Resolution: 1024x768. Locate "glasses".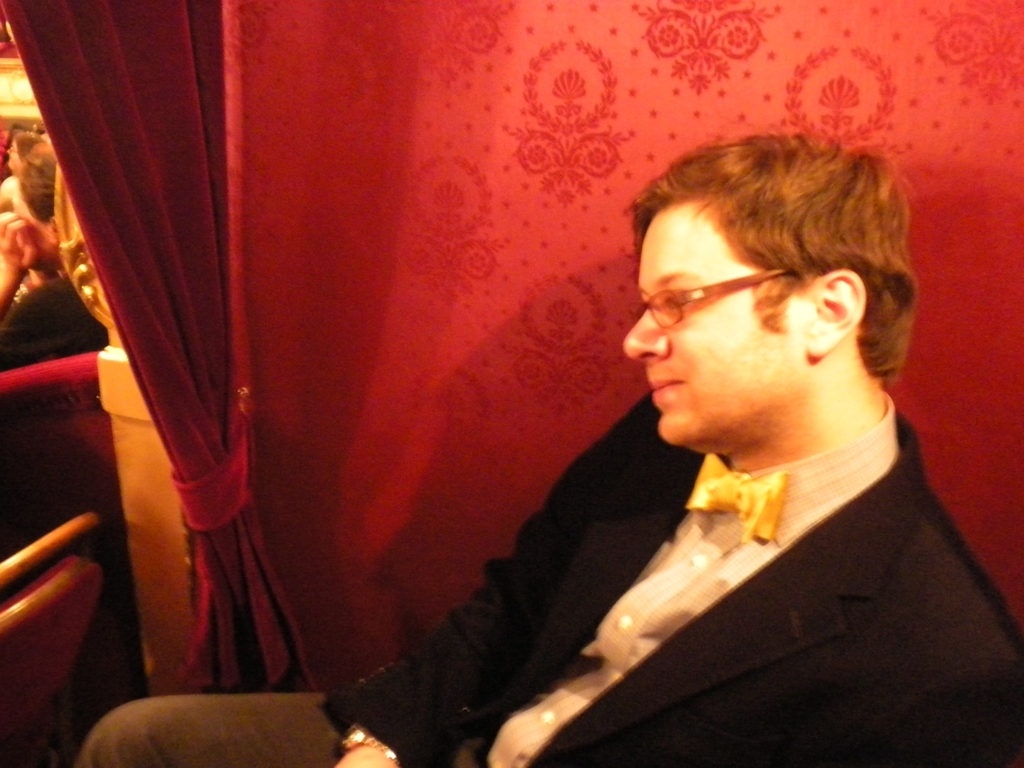
rect(631, 271, 802, 334).
